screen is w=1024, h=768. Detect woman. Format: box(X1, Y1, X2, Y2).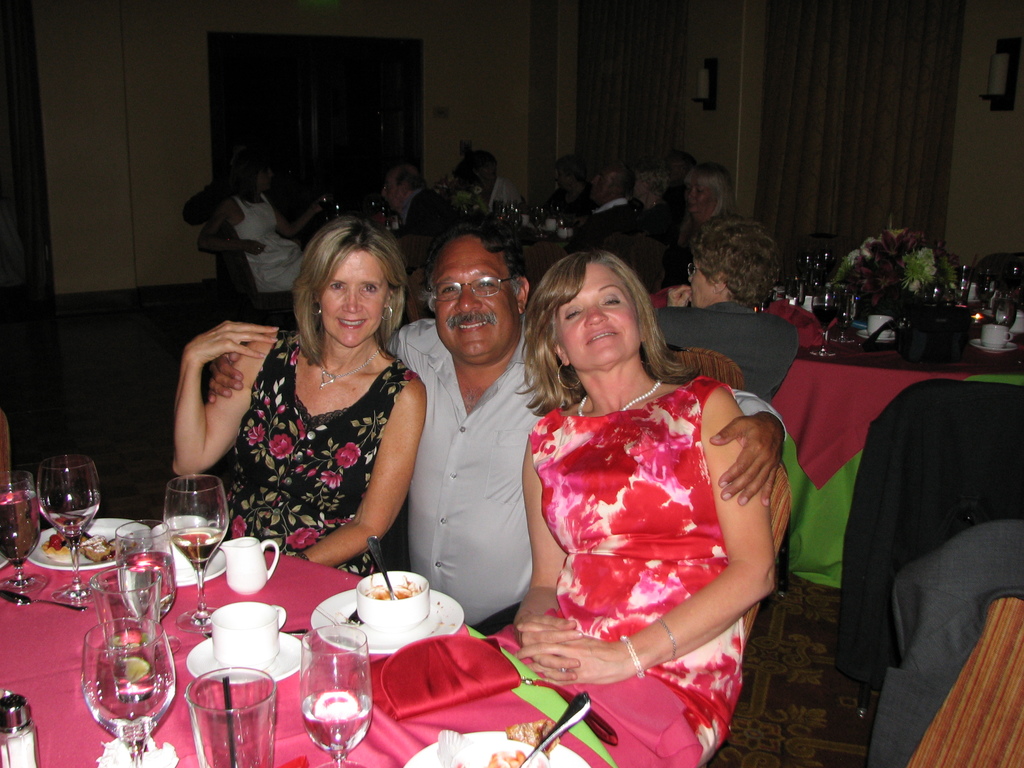
box(678, 170, 739, 278).
